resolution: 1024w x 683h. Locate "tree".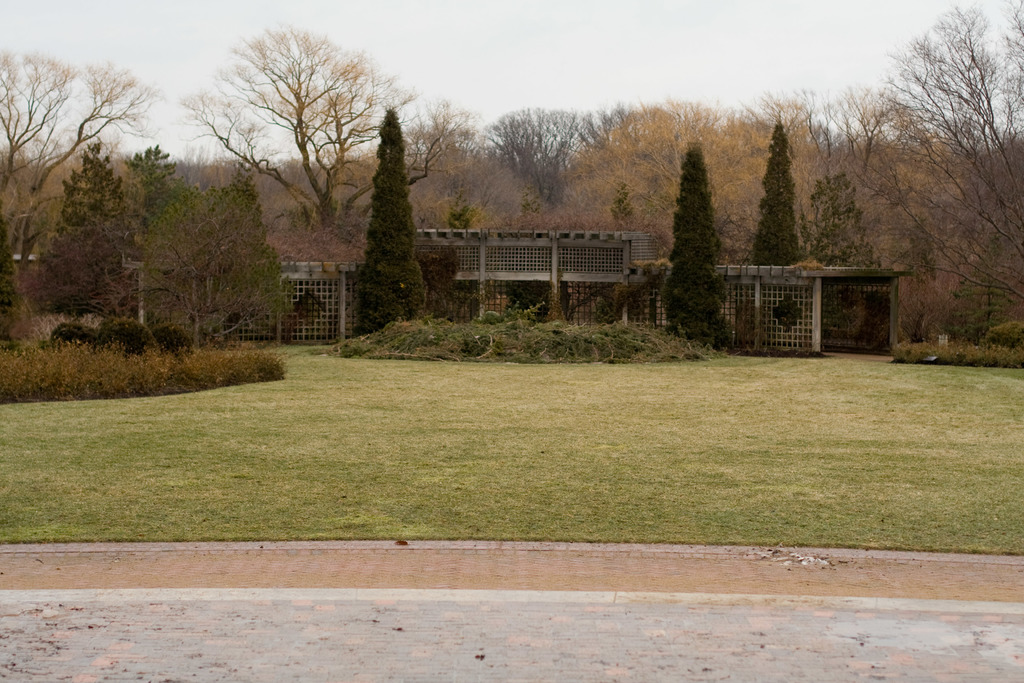
(38,142,147,327).
